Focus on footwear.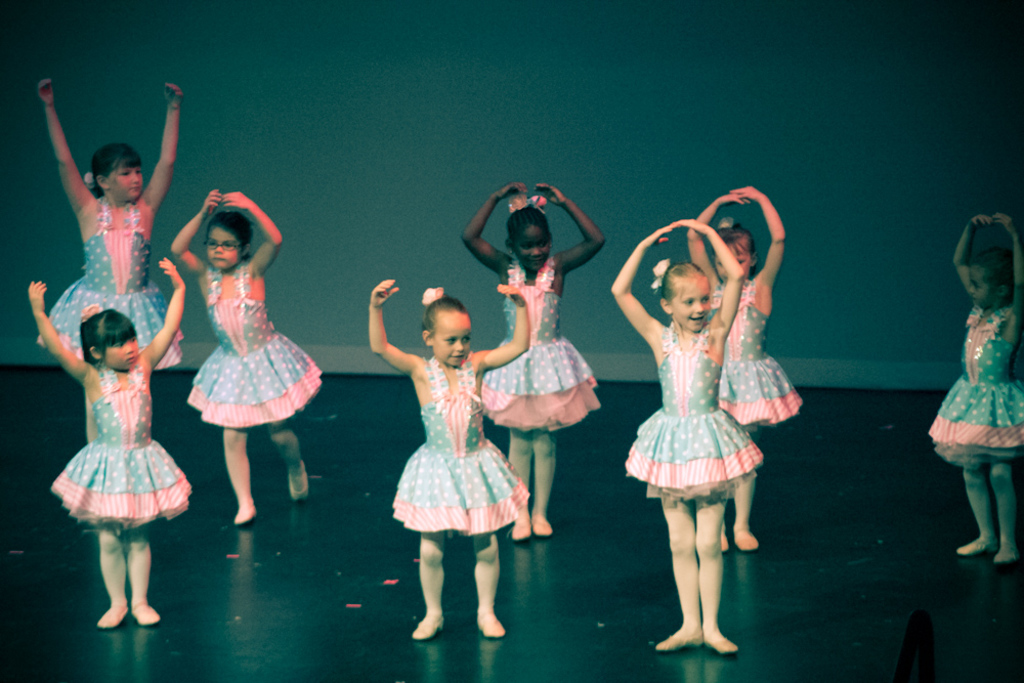
Focused at 700 627 741 656.
